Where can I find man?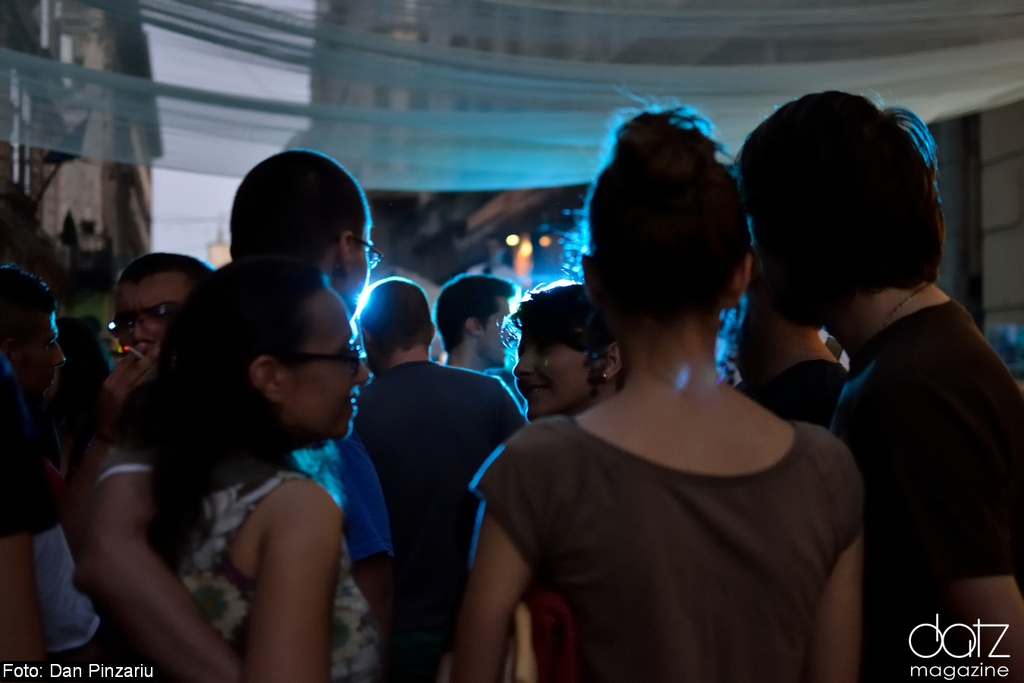
You can find it at crop(734, 89, 1023, 682).
